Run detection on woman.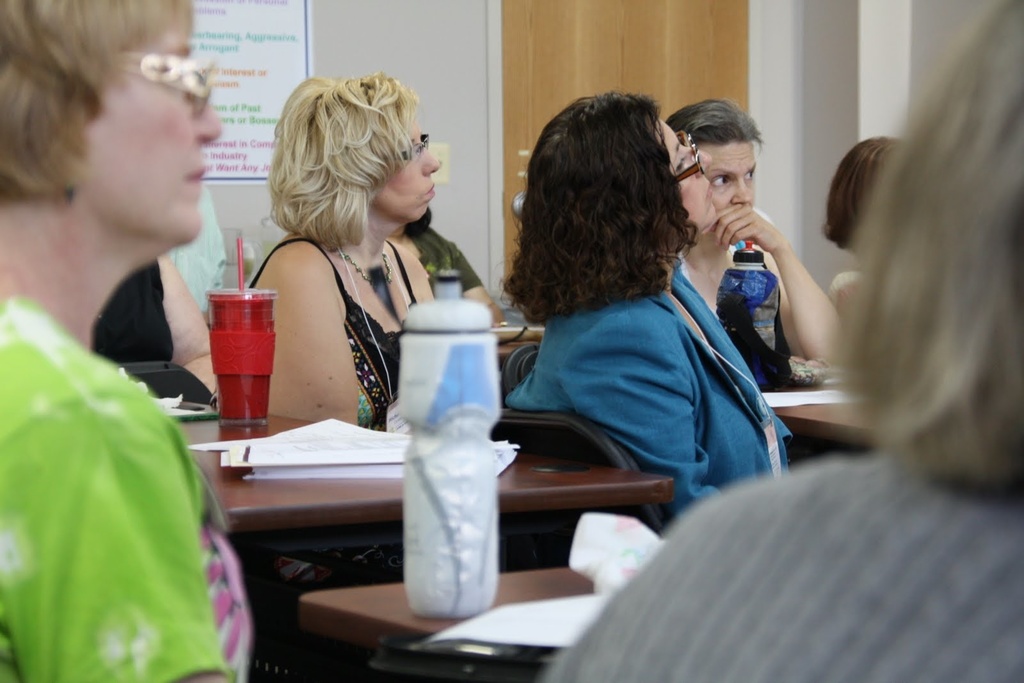
Result: box(0, 0, 252, 682).
